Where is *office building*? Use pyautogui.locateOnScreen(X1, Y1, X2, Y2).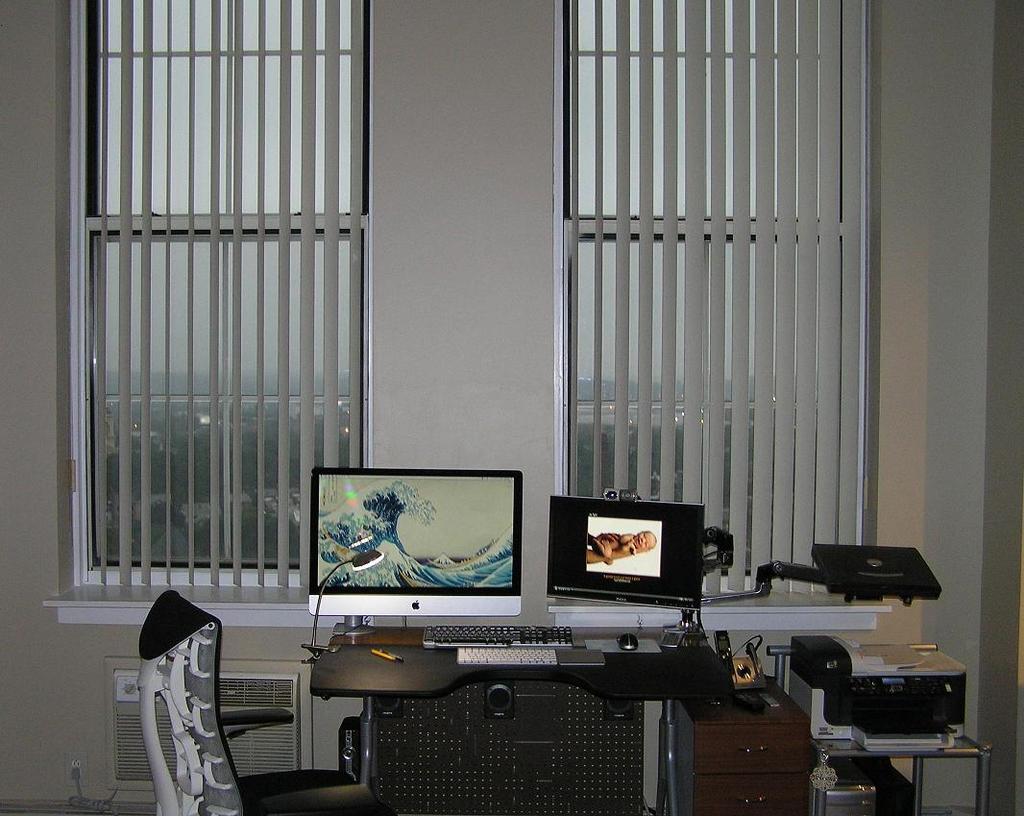
pyautogui.locateOnScreen(0, 0, 1023, 815).
